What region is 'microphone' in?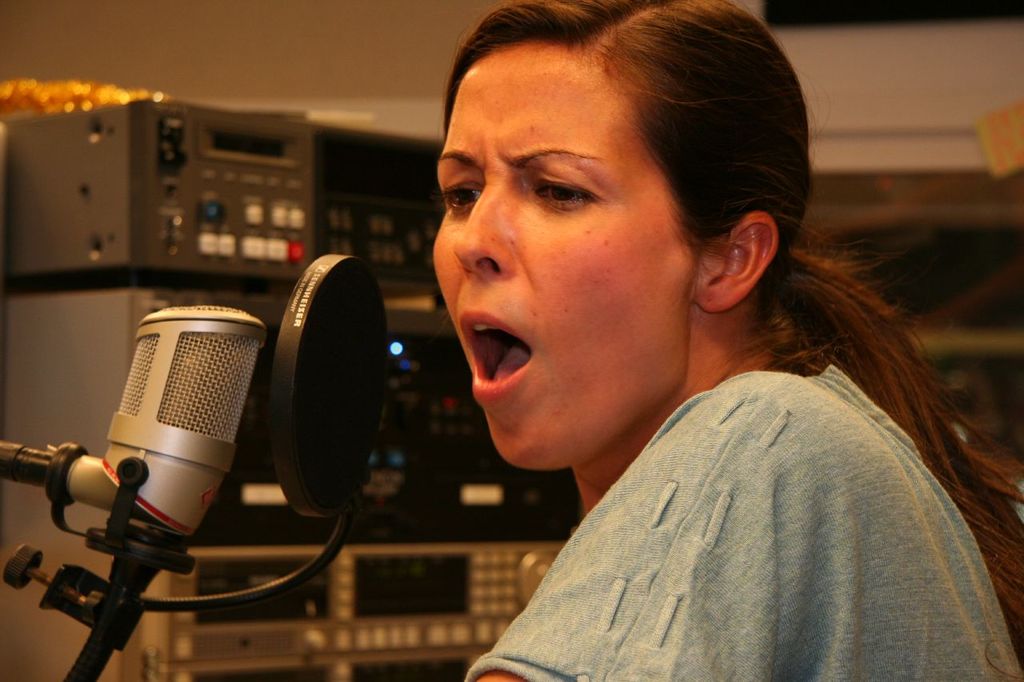
rect(273, 252, 394, 520).
